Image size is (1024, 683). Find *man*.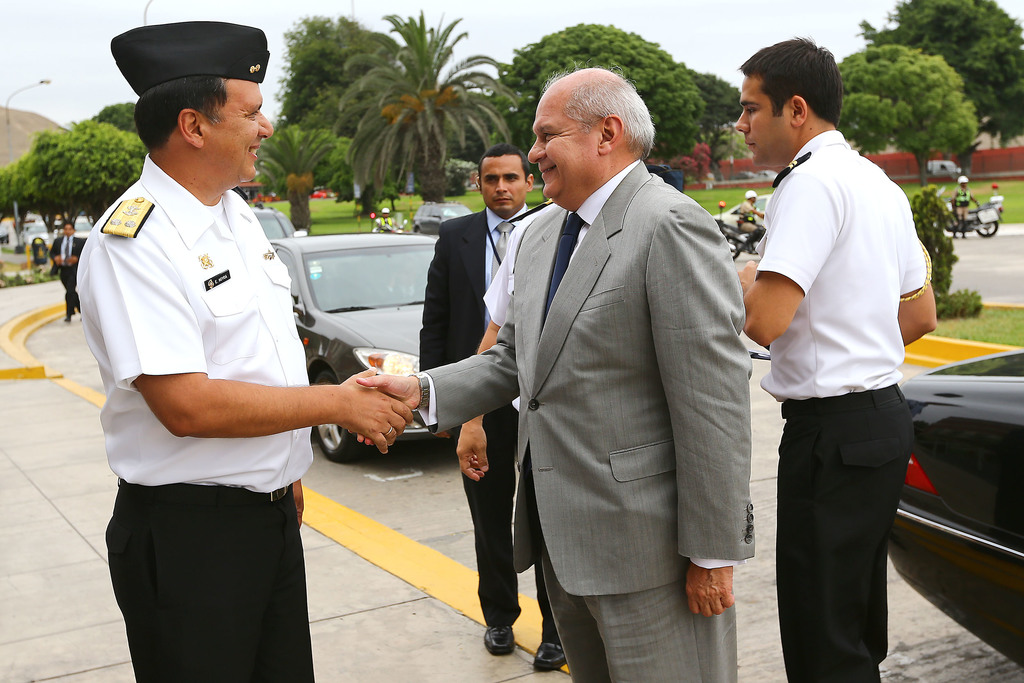
locate(75, 18, 415, 682).
